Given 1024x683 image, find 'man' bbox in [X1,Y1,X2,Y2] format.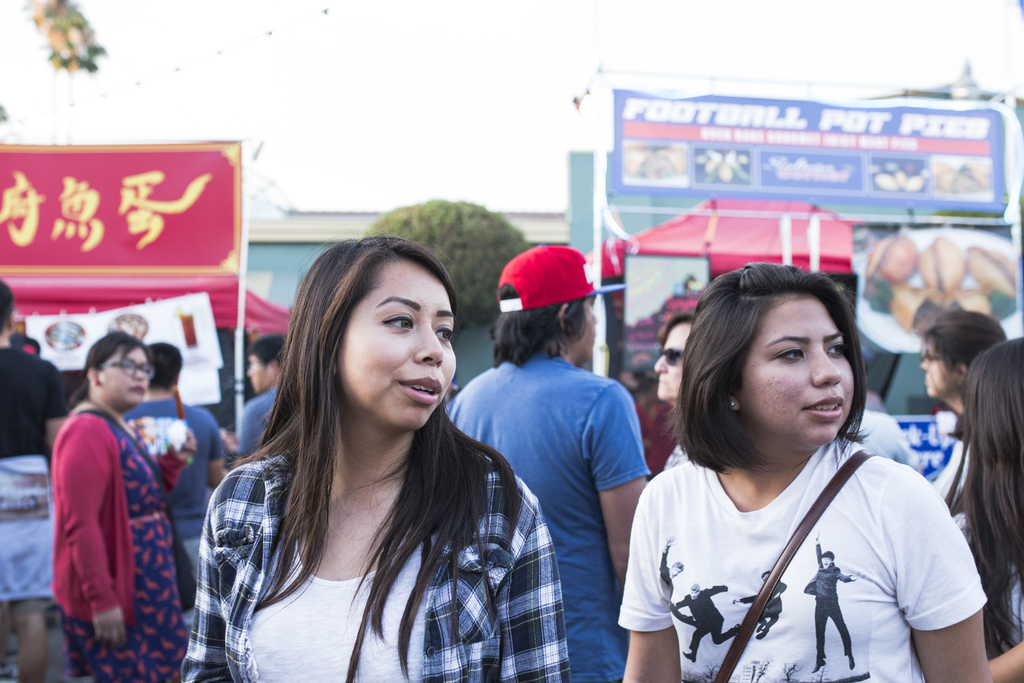
[119,341,227,598].
